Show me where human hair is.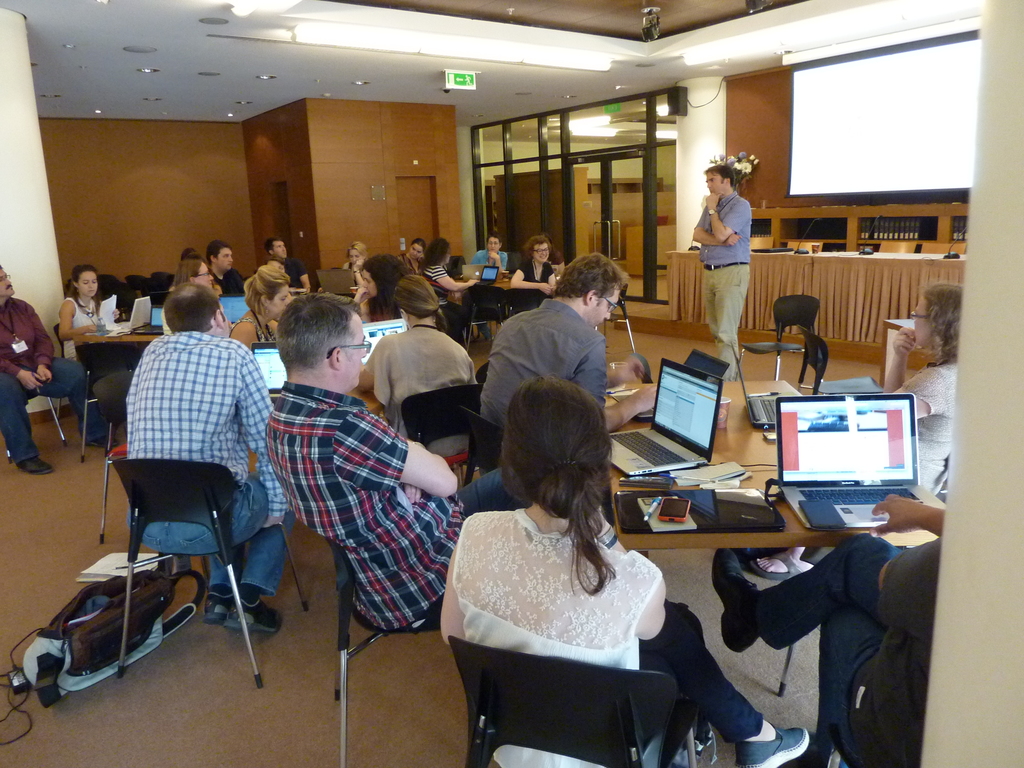
human hair is at <region>415, 239, 451, 268</region>.
